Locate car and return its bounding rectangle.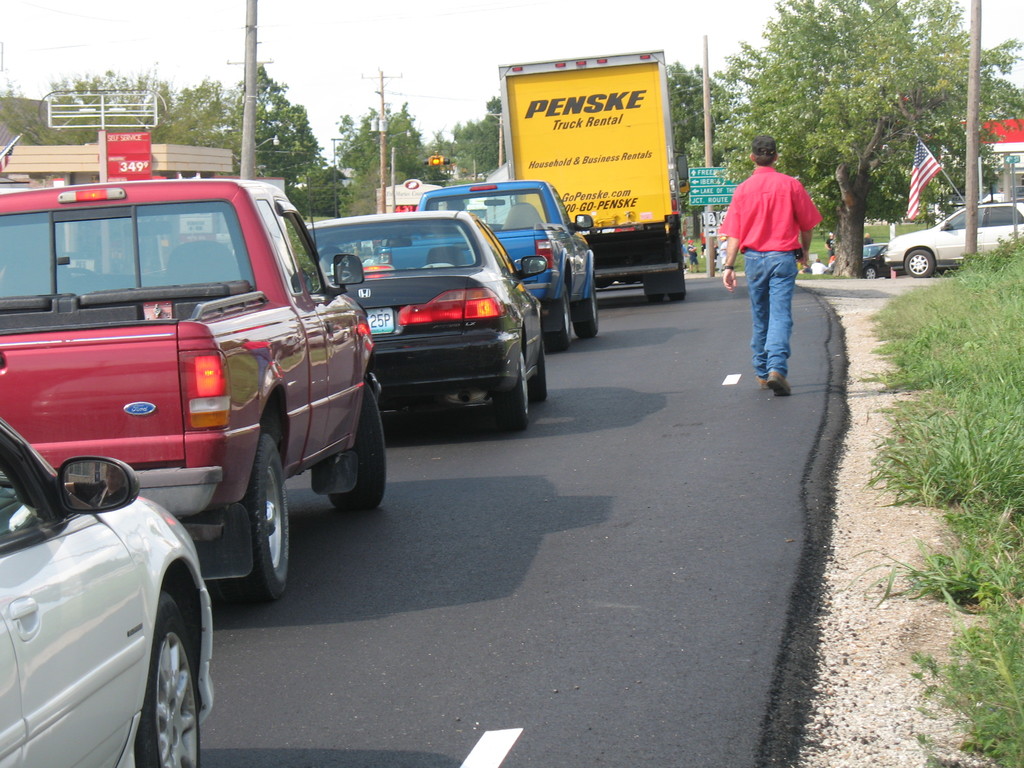
415,179,600,349.
